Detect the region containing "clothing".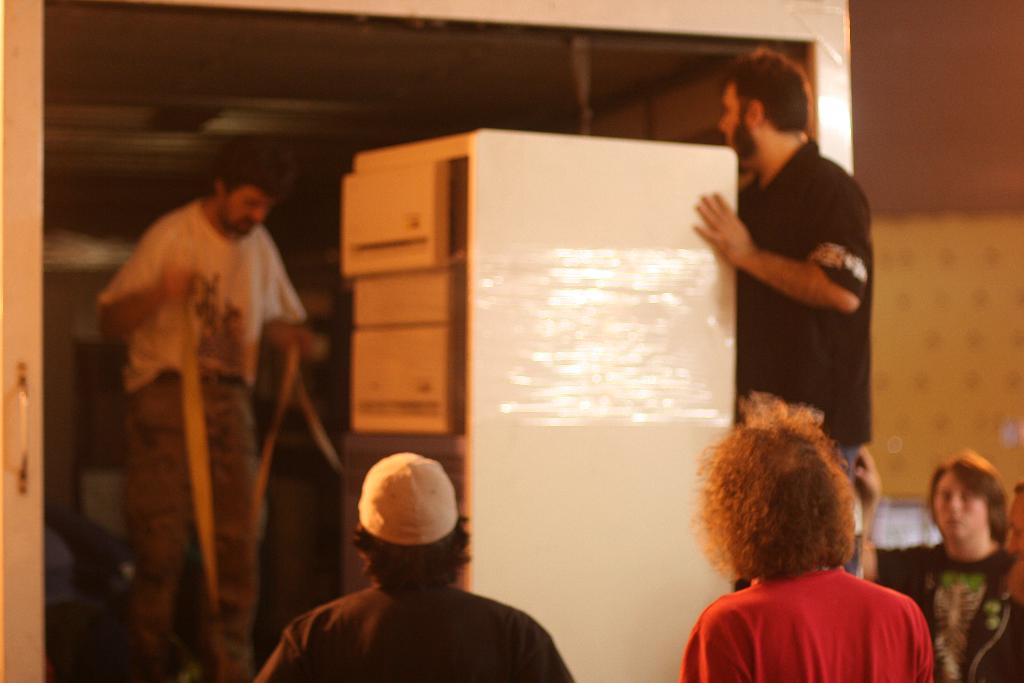
(left=86, top=199, right=311, bottom=682).
